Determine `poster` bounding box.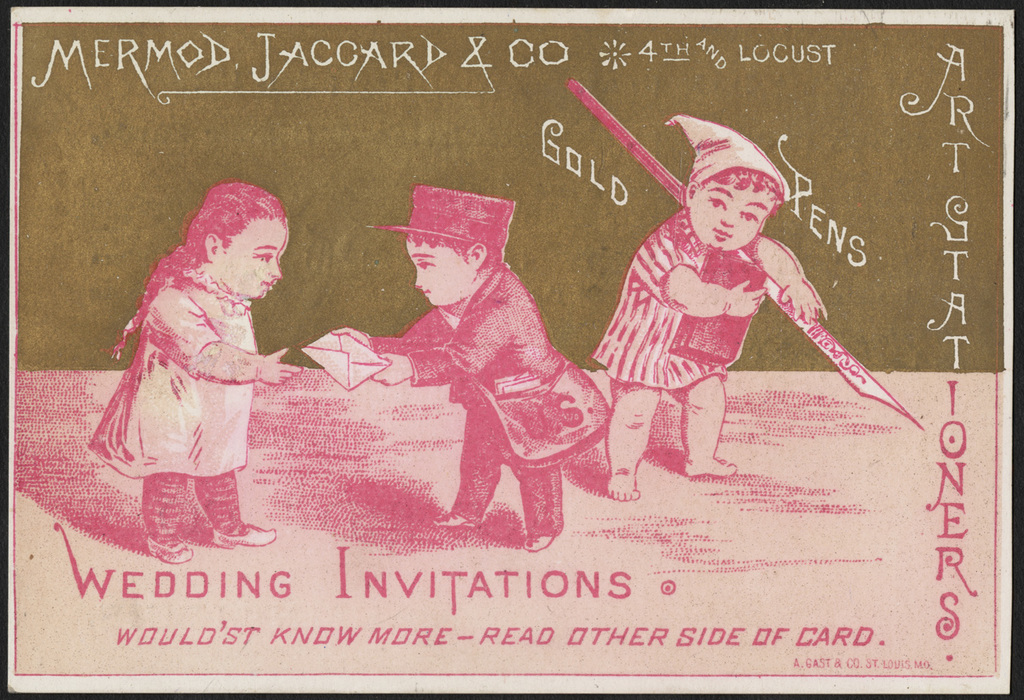
Determined: left=0, top=1, right=1023, bottom=699.
